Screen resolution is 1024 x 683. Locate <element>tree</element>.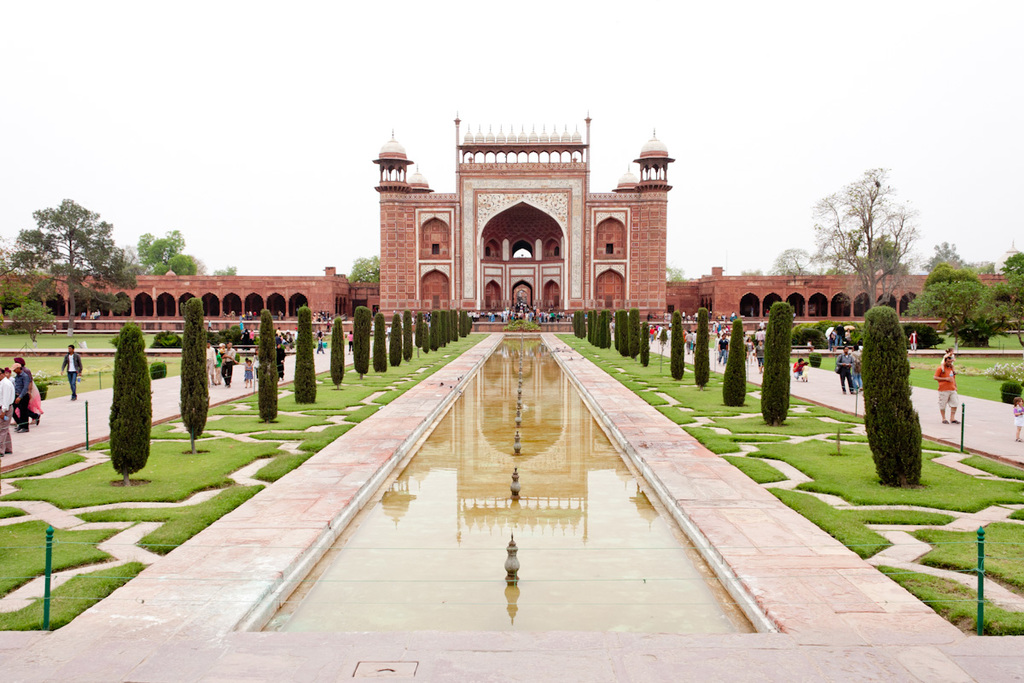
131:231:179:273.
